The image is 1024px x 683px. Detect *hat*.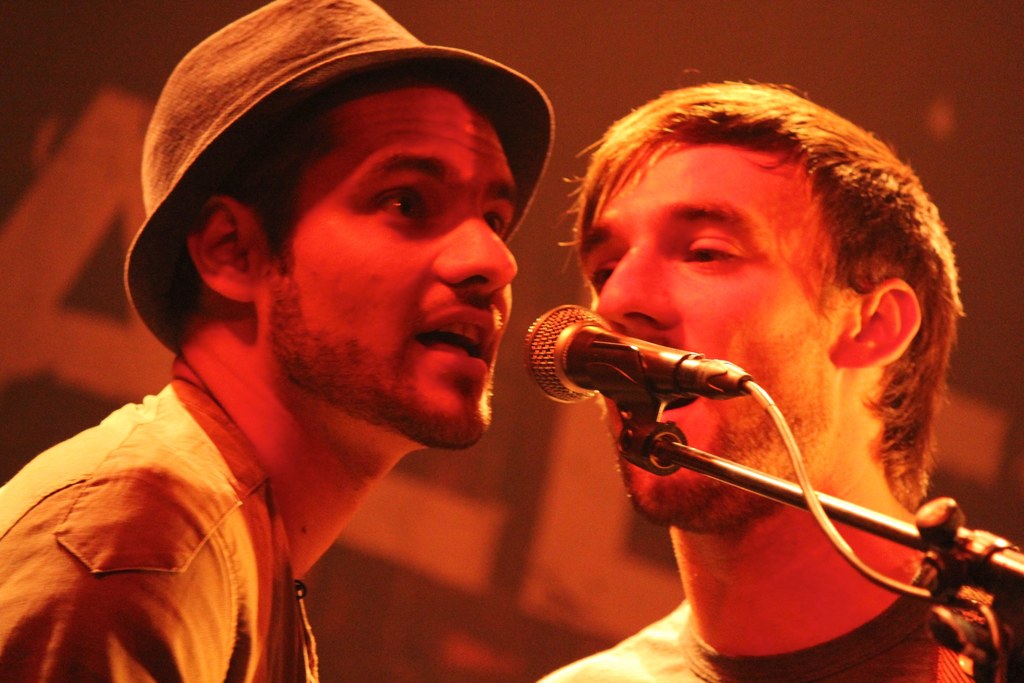
Detection: crop(126, 0, 554, 350).
